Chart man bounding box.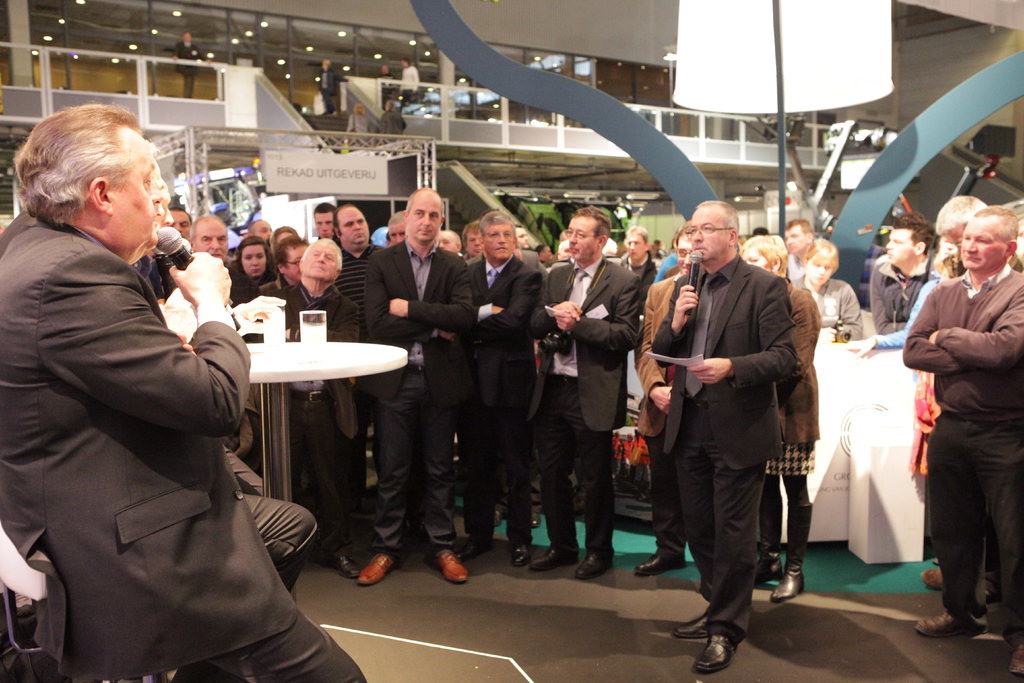
Charted: box=[118, 156, 326, 566].
